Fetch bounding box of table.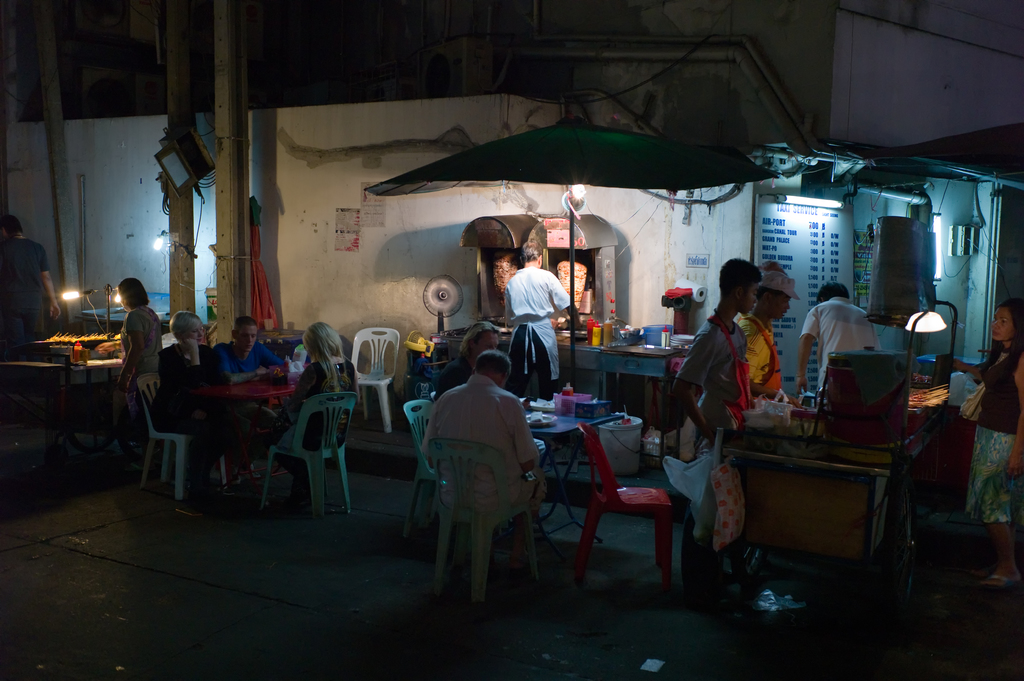
Bbox: rect(518, 401, 621, 547).
